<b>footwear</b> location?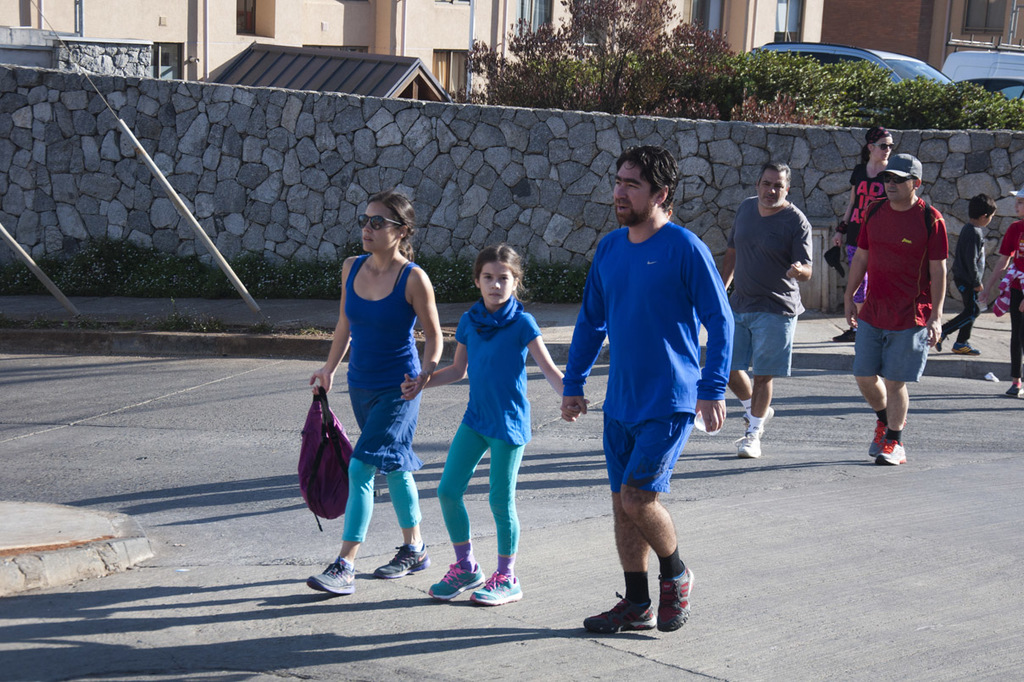
<region>583, 594, 659, 635</region>
